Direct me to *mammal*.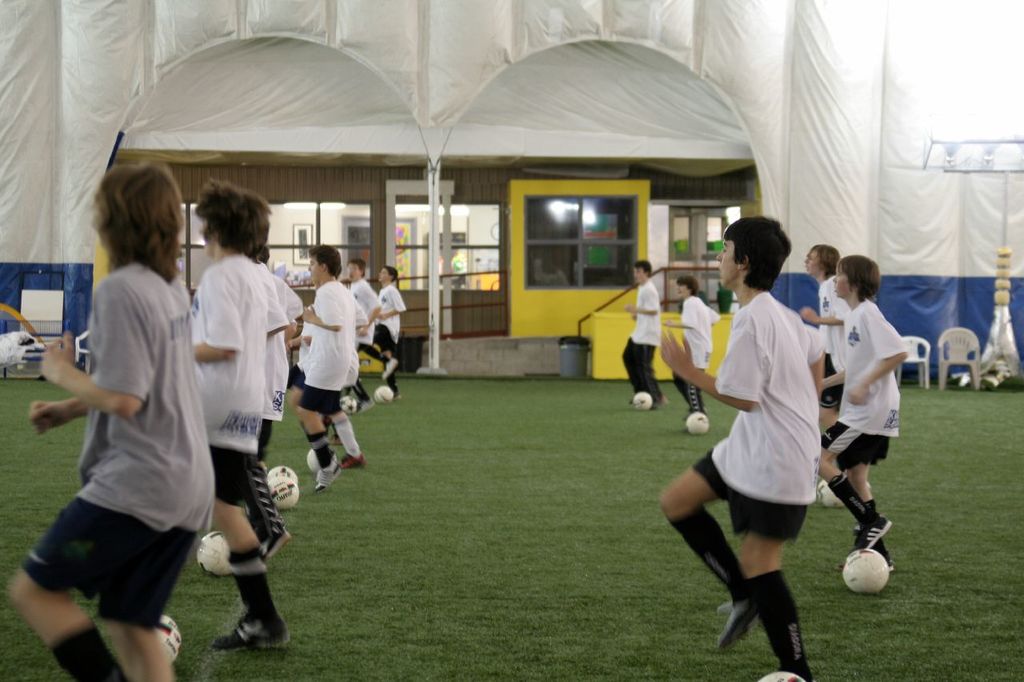
Direction: (left=293, top=239, right=354, bottom=490).
